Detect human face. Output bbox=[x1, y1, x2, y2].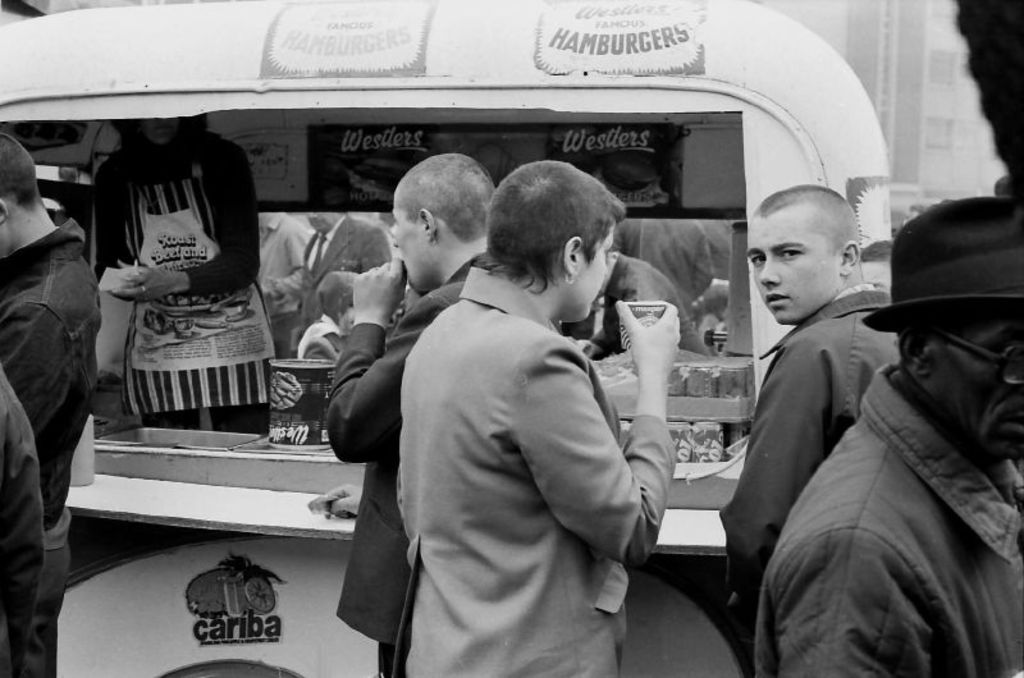
bbox=[393, 203, 443, 293].
